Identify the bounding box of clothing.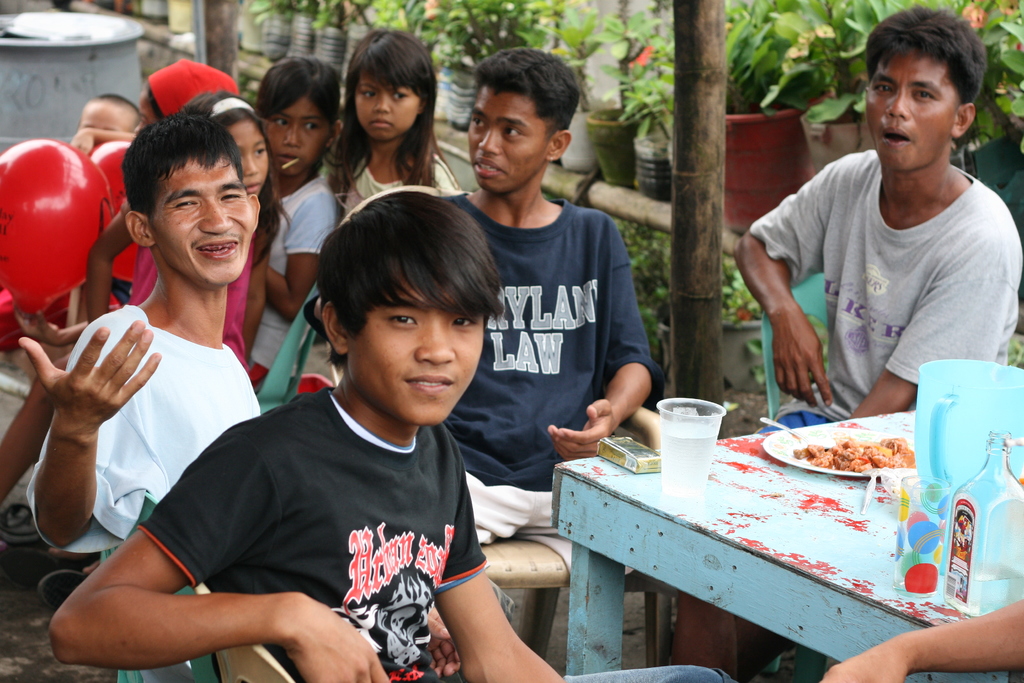
bbox=[150, 54, 244, 114].
